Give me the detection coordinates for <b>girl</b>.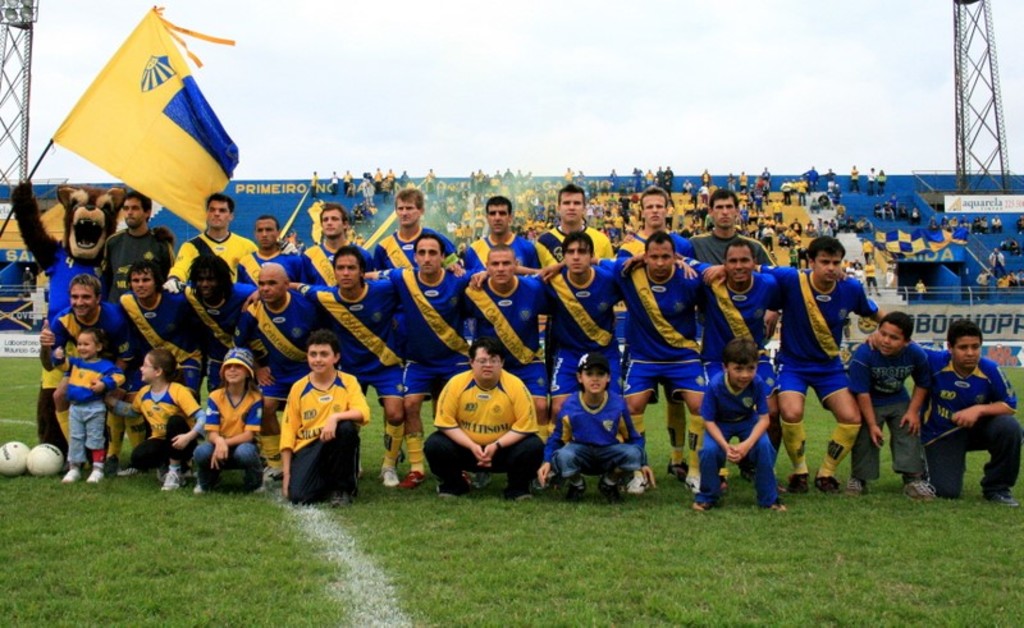
50/330/127/481.
